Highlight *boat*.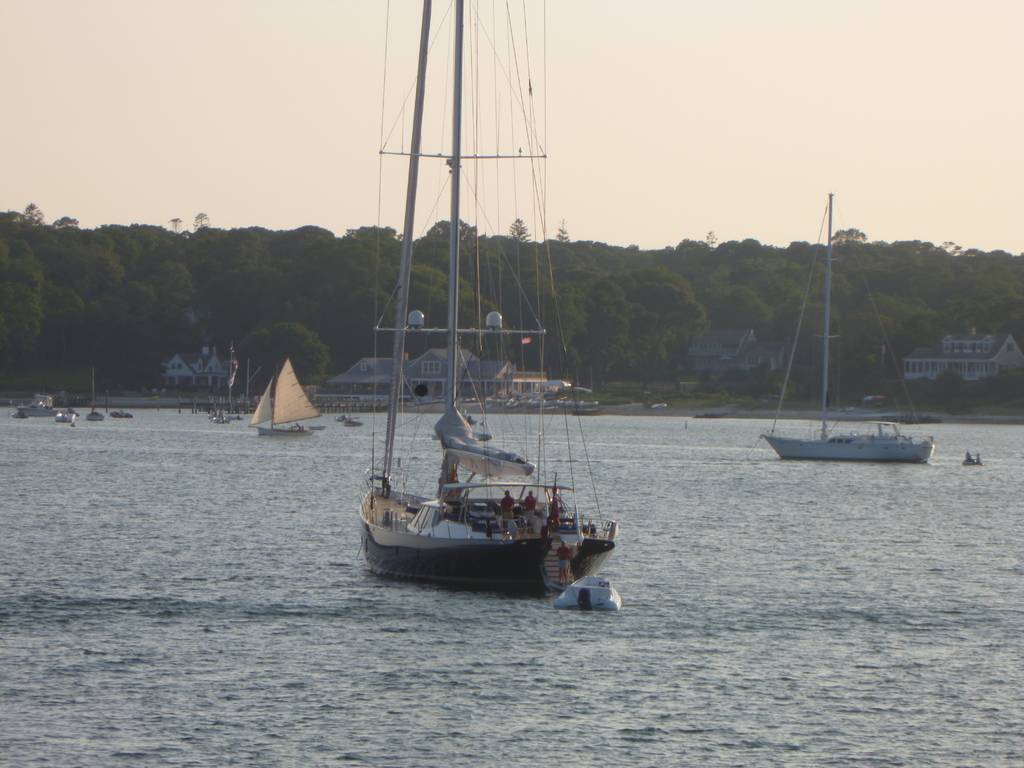
Highlighted region: {"left": 88, "top": 369, "right": 113, "bottom": 422}.
